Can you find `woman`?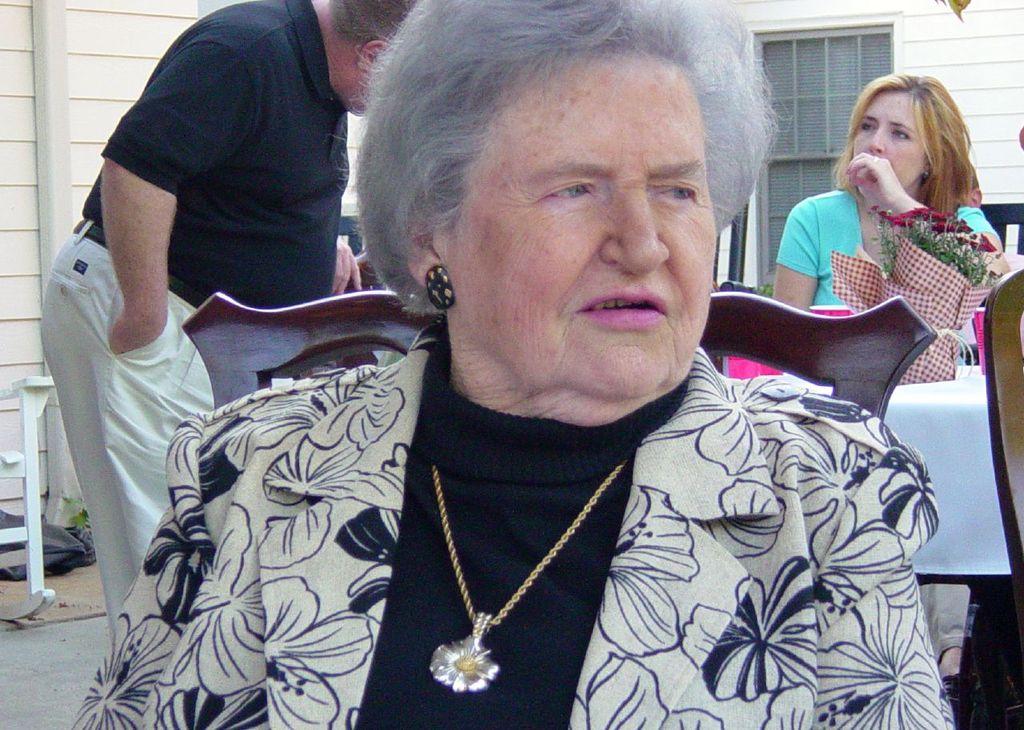
Yes, bounding box: [68, 0, 963, 729].
